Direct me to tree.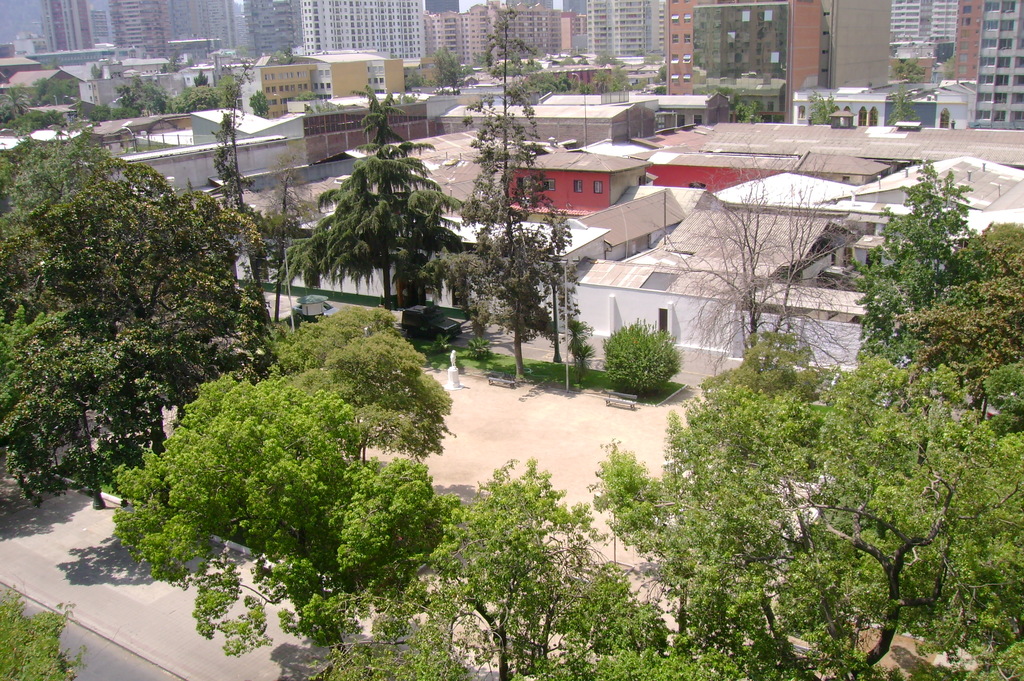
Direction: <box>257,304,454,479</box>.
